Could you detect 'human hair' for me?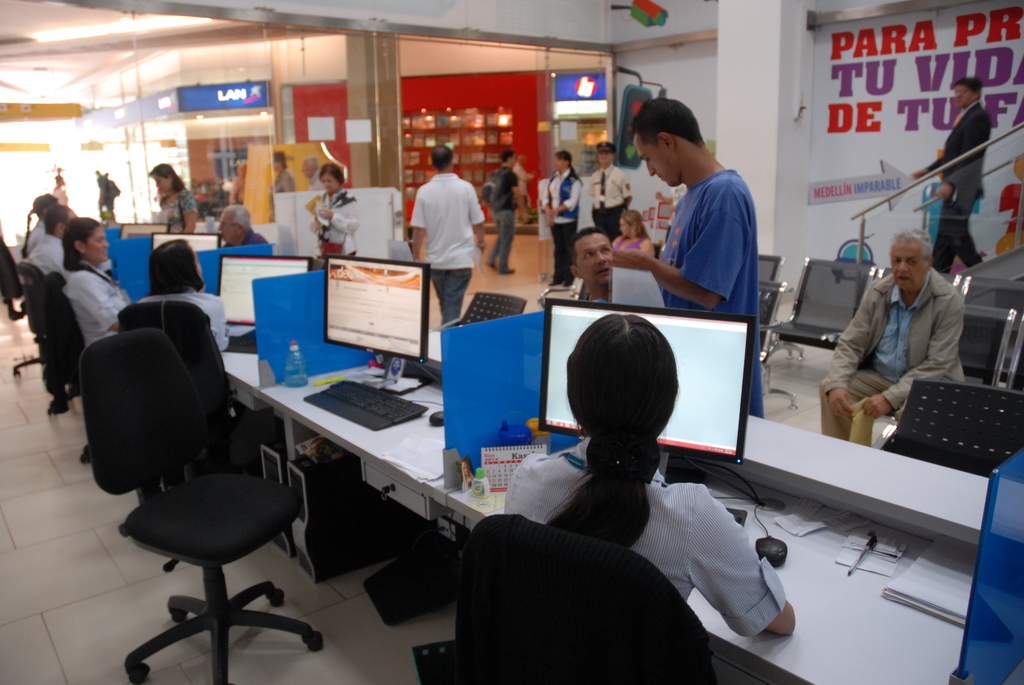
Detection result: [left=145, top=237, right=204, bottom=296].
